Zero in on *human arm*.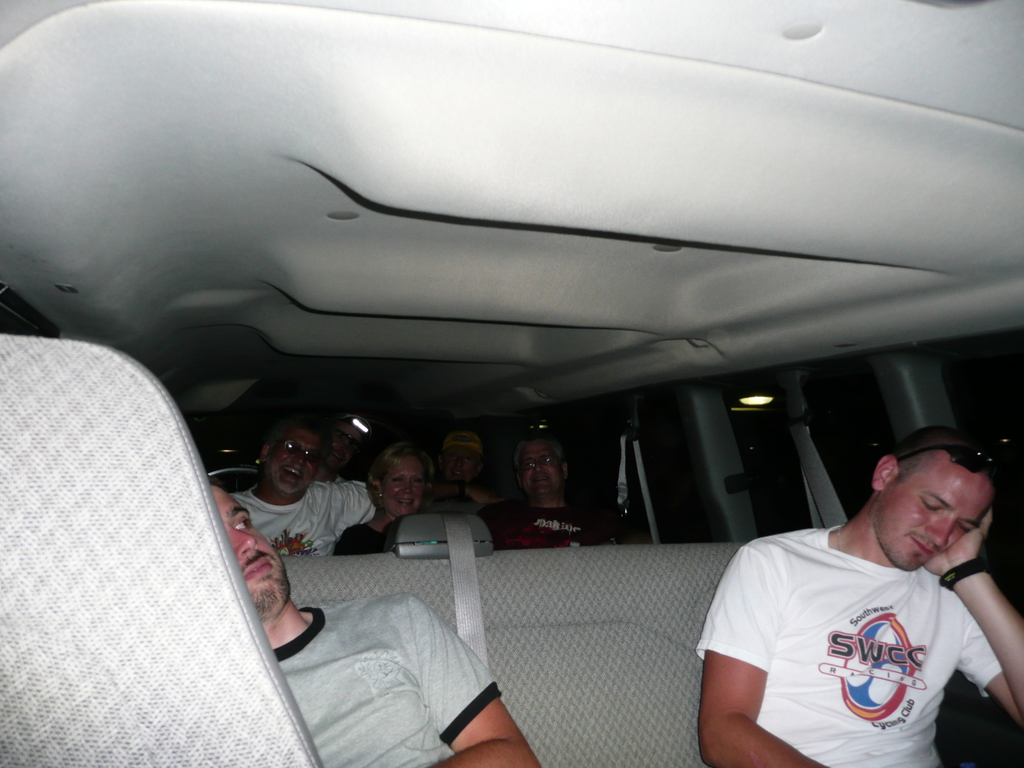
Zeroed in: crop(410, 590, 541, 767).
